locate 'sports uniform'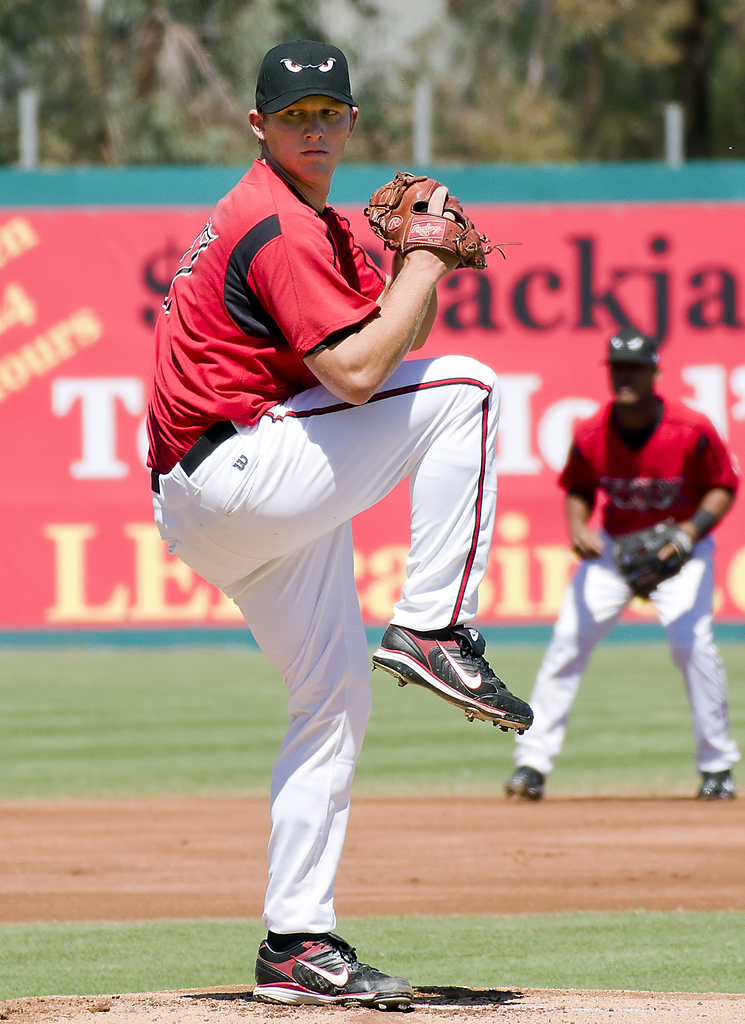
detection(563, 392, 730, 774)
